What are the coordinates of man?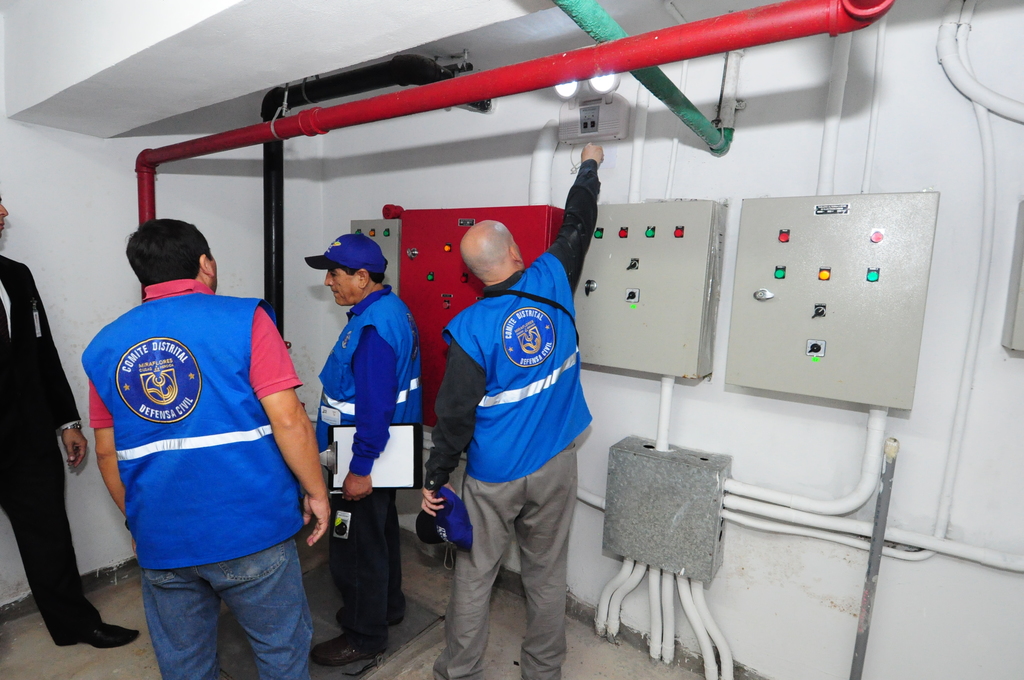
crop(316, 234, 428, 667).
